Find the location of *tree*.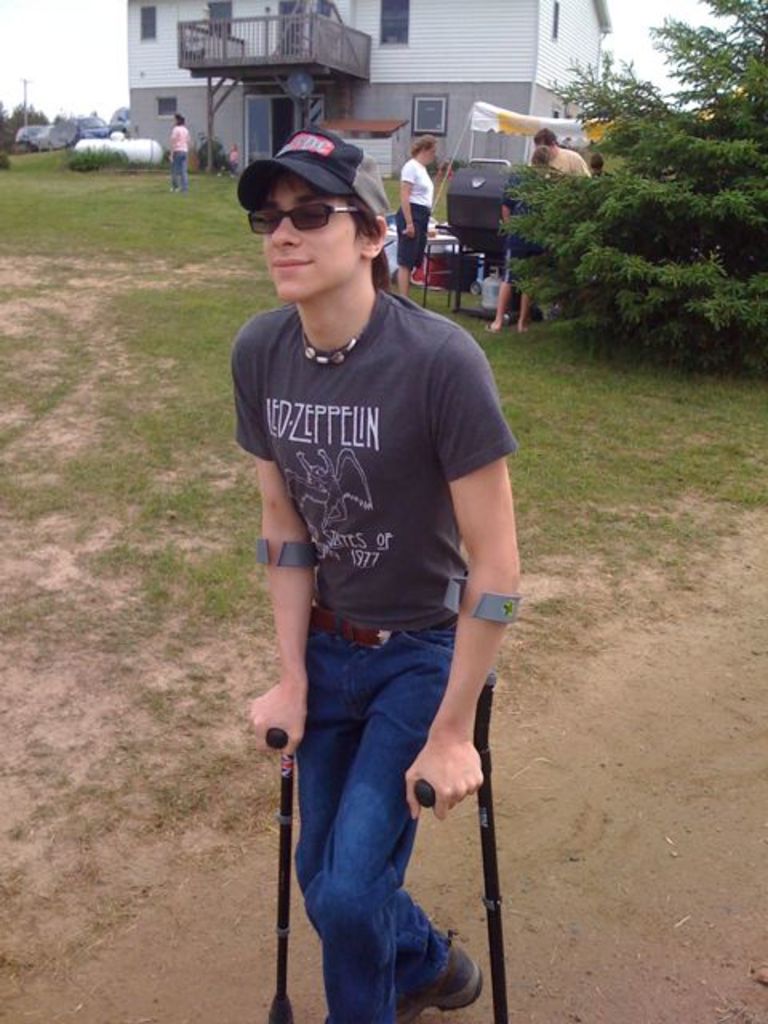
Location: region(0, 107, 51, 141).
